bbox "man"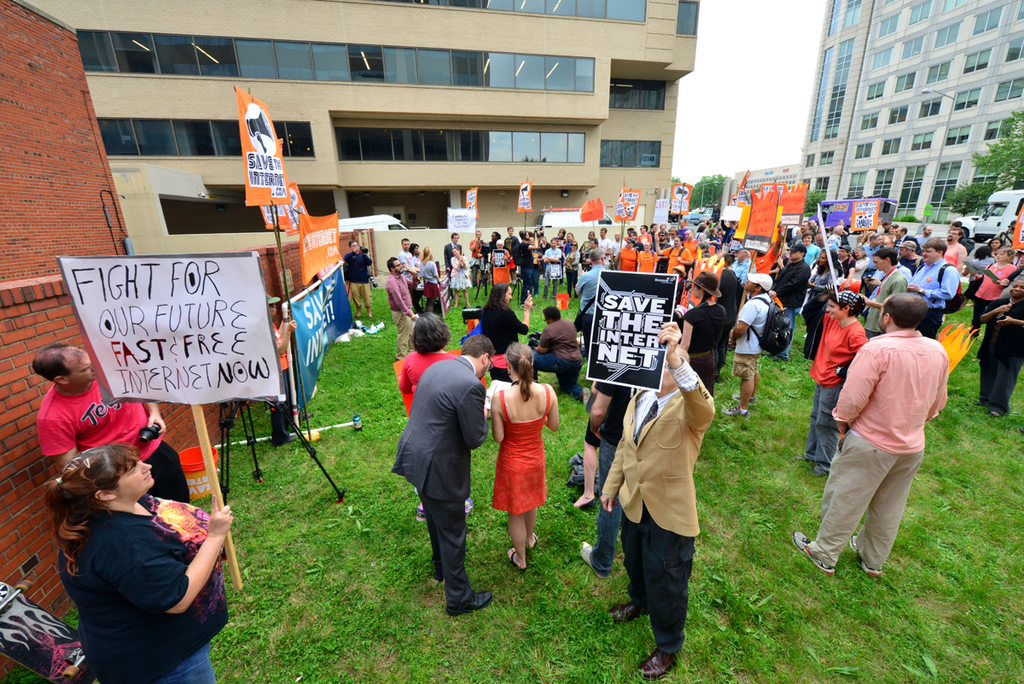
(387, 318, 487, 616)
